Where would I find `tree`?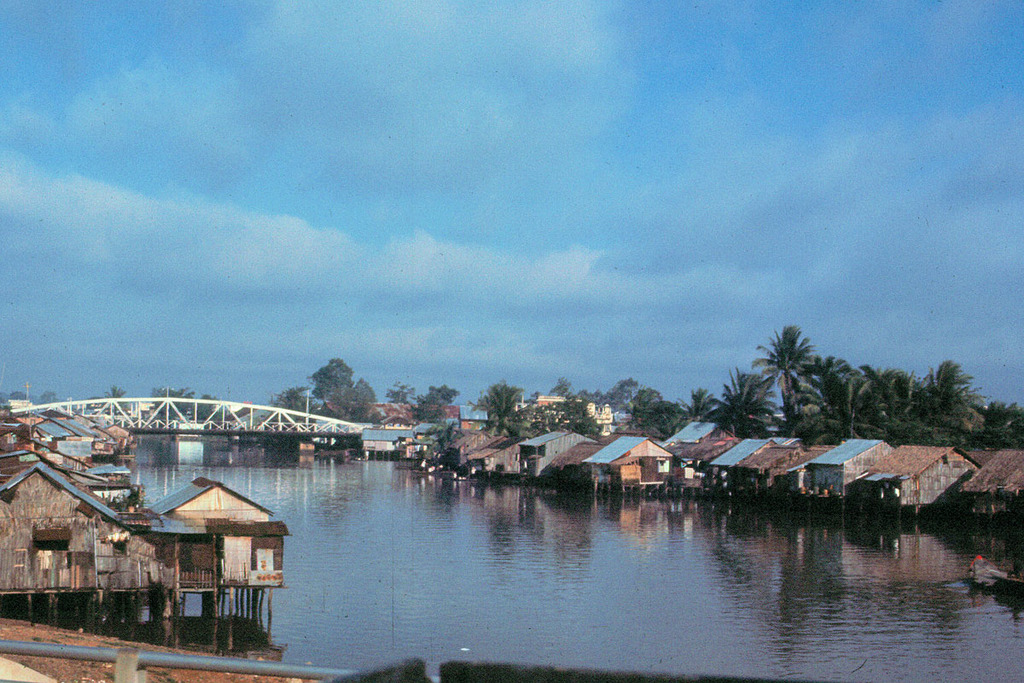
At (628, 393, 689, 437).
